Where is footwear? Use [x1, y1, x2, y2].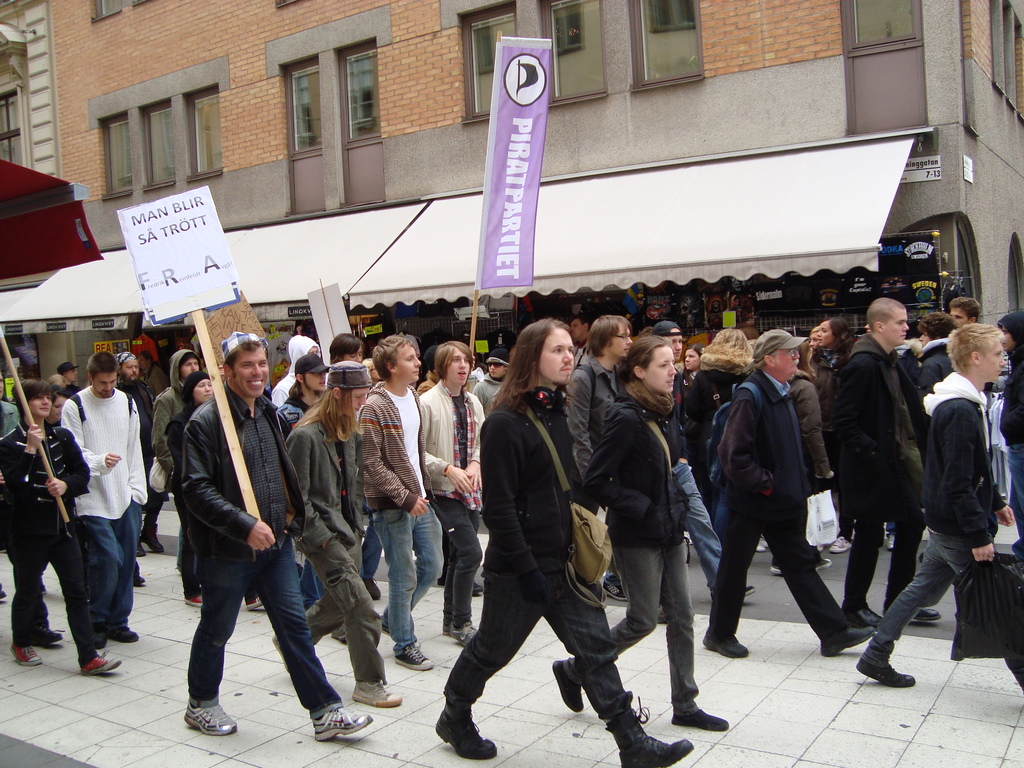
[883, 531, 893, 547].
